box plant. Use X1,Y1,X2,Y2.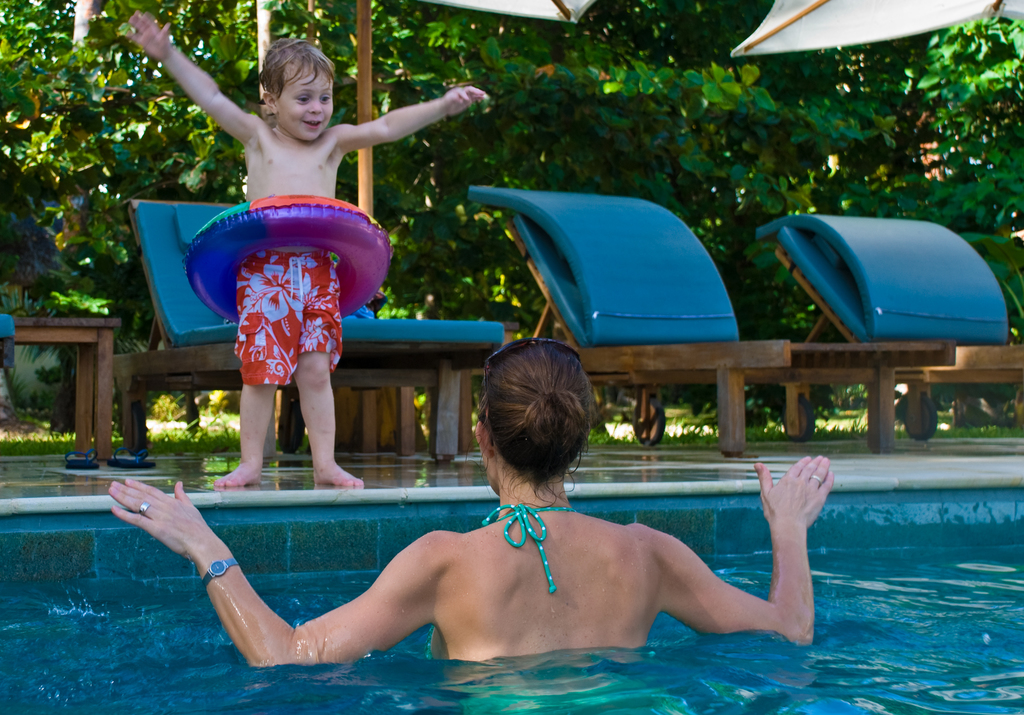
36,284,117,316.
